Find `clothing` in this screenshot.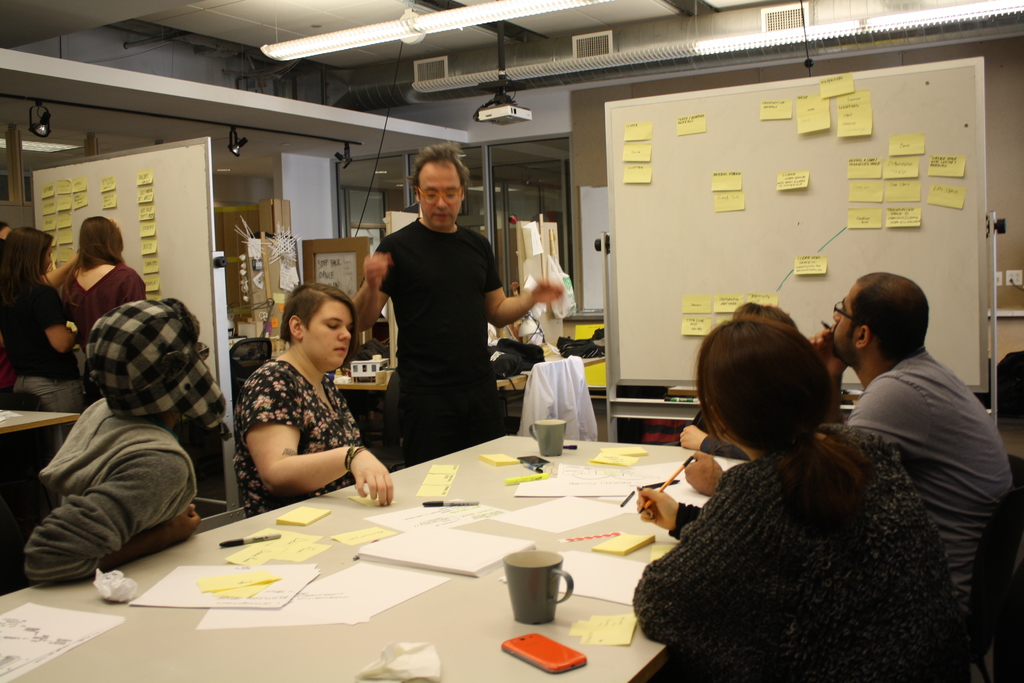
The bounding box for `clothing` is (236,361,364,512).
